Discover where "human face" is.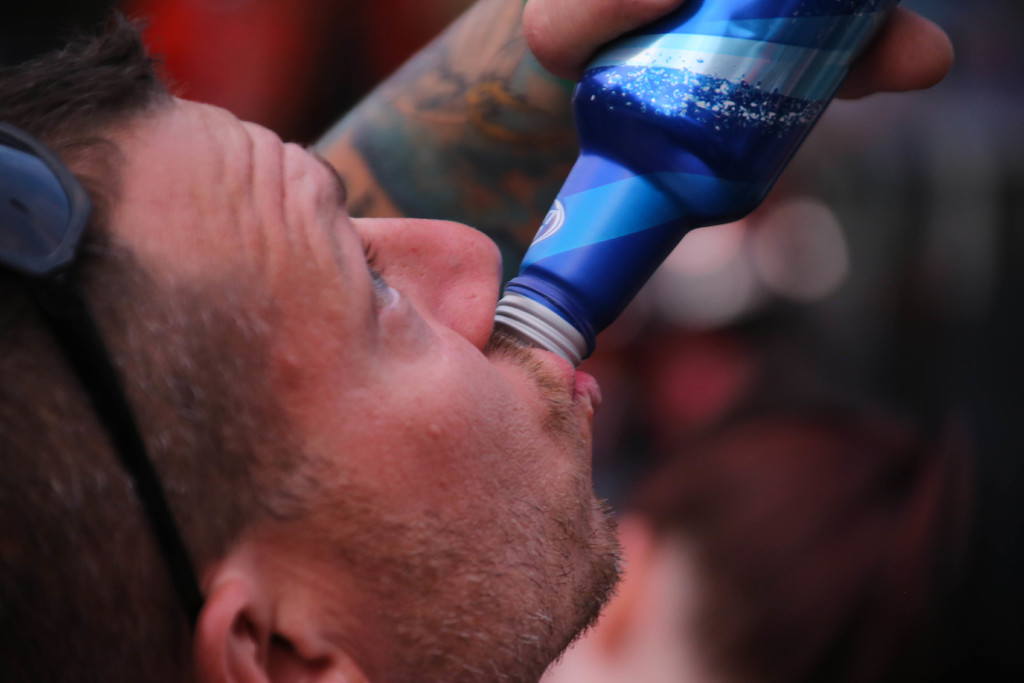
Discovered at {"x1": 114, "y1": 90, "x2": 628, "y2": 679}.
